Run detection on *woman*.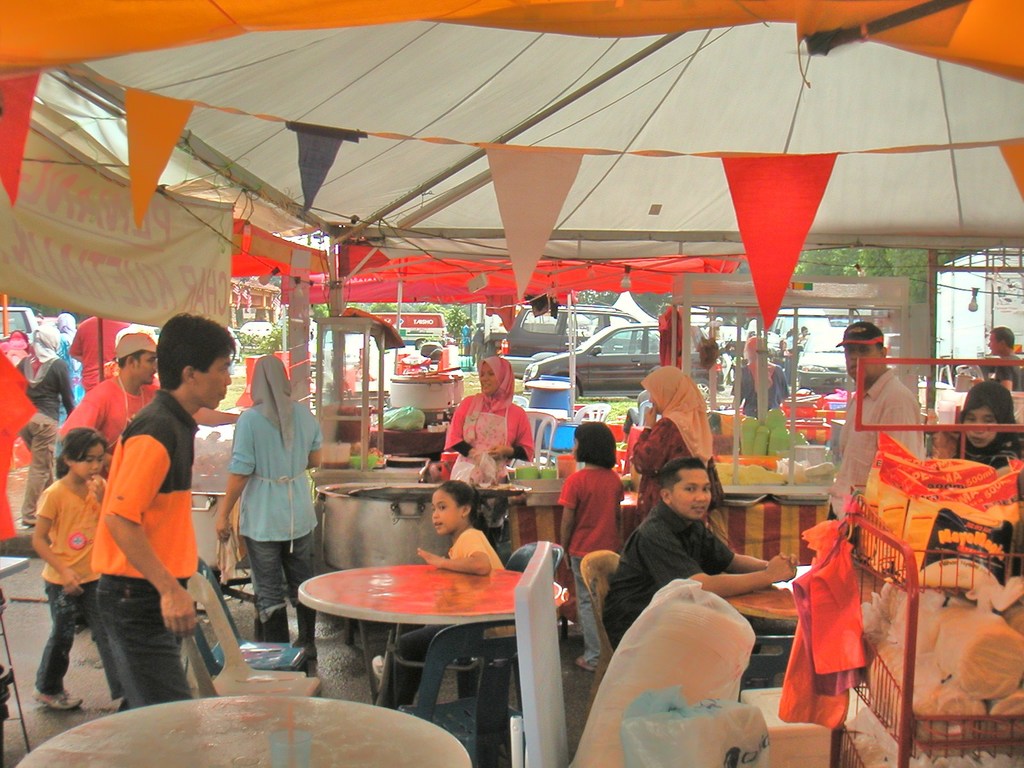
Result: <region>217, 346, 325, 659</region>.
